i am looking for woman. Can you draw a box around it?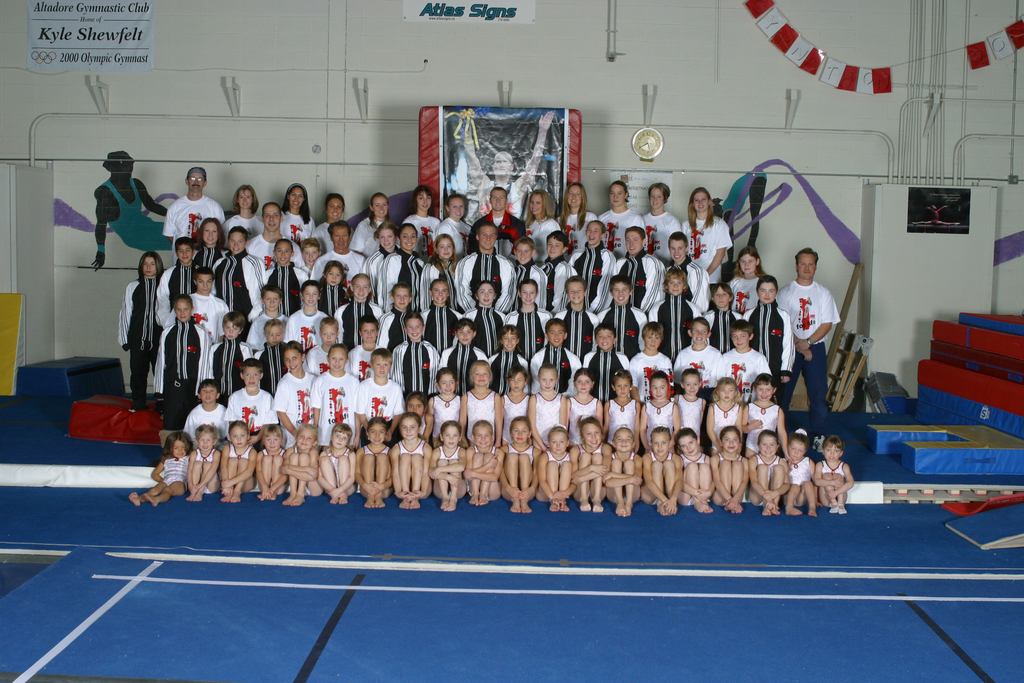
Sure, the bounding box is rect(596, 183, 646, 257).
